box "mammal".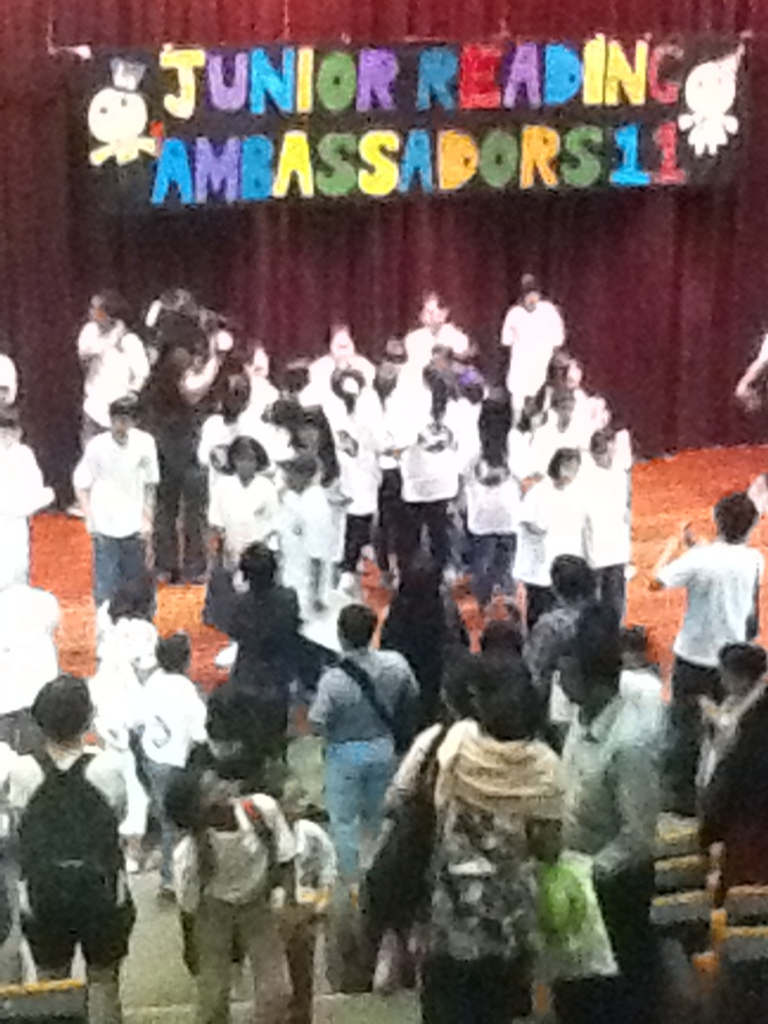
l=165, t=762, r=305, b=1023.
